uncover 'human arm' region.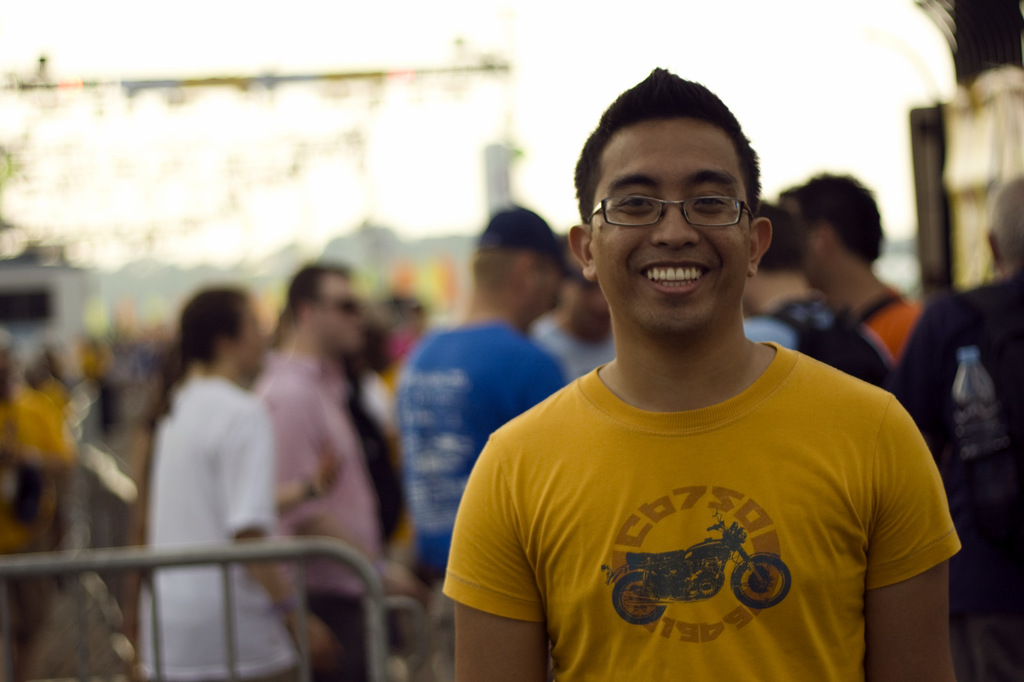
Uncovered: BBox(859, 389, 968, 681).
